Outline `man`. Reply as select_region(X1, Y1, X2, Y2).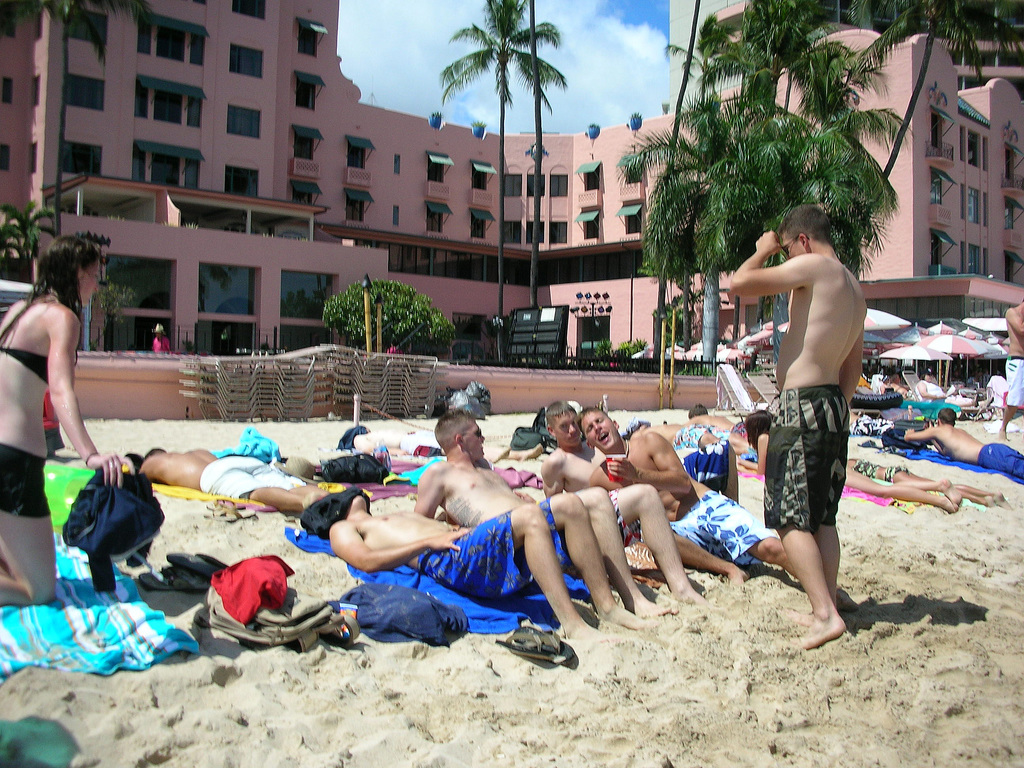
select_region(326, 488, 648, 640).
